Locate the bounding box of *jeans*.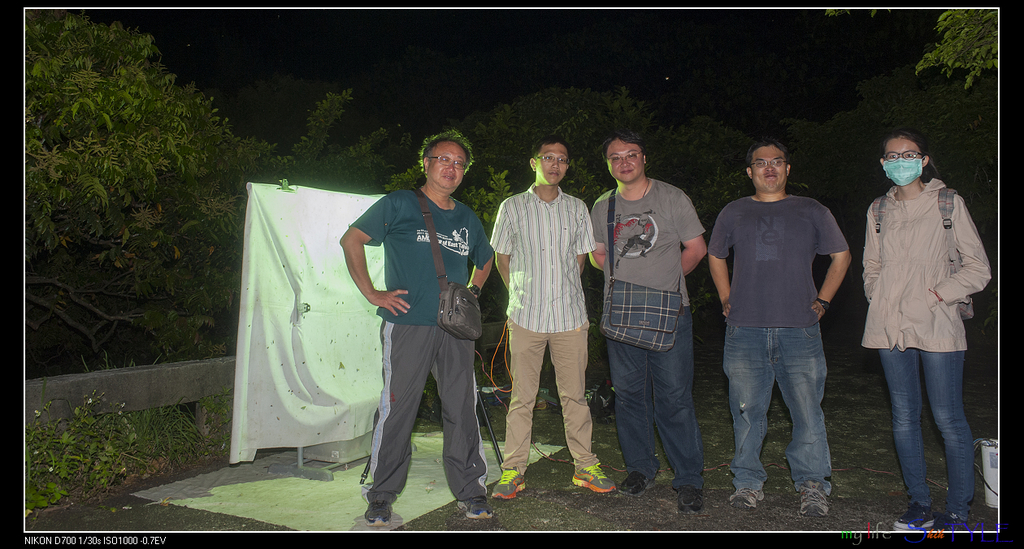
Bounding box: bbox=[726, 317, 840, 504].
